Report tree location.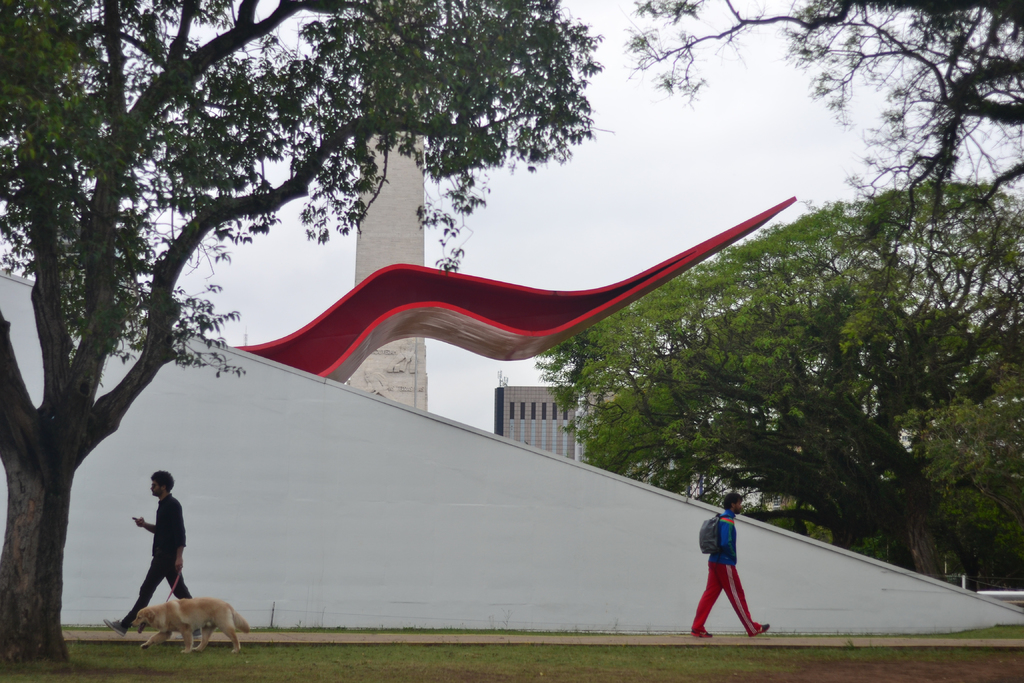
Report: left=0, top=0, right=649, bottom=664.
